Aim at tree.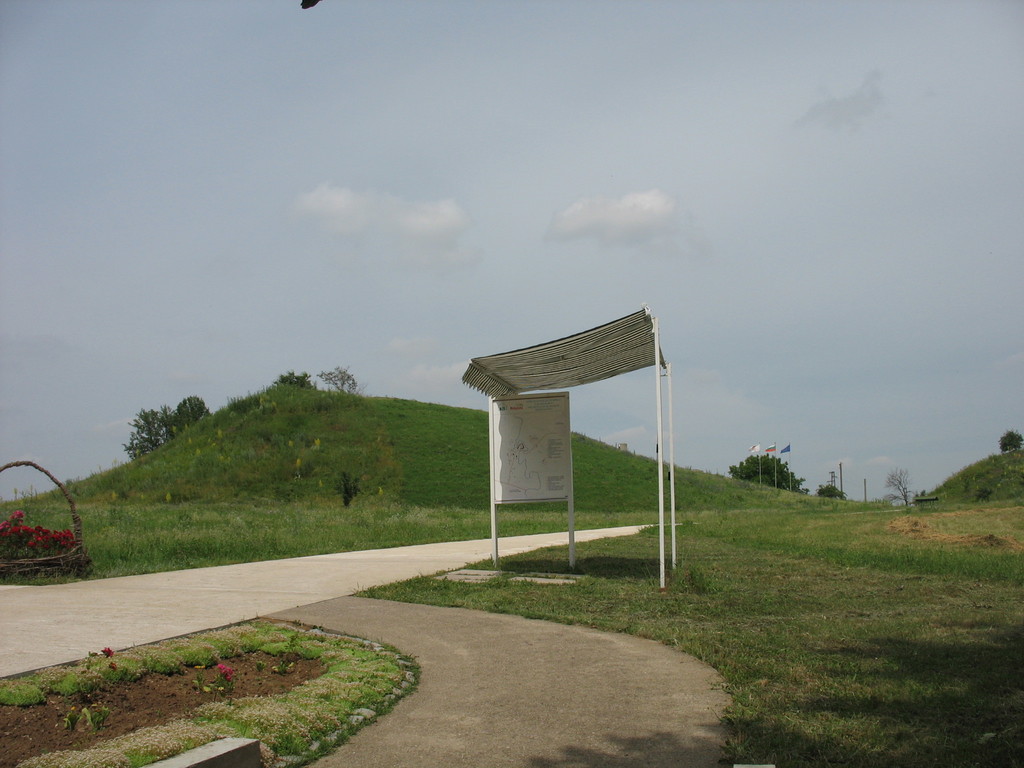
Aimed at [816, 484, 842, 506].
